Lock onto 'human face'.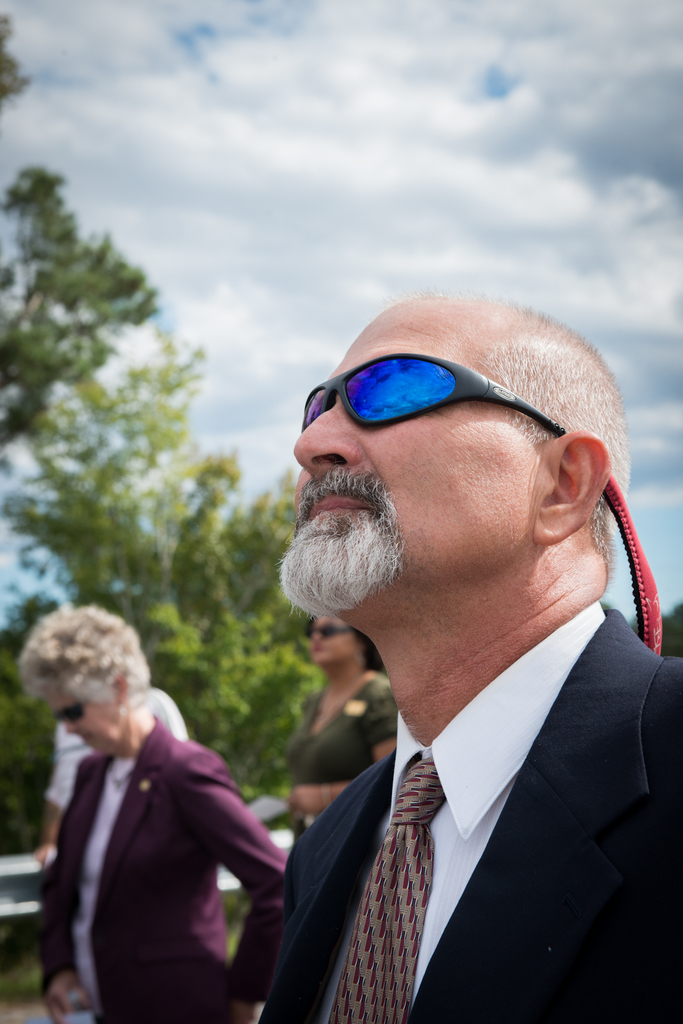
Locked: rect(309, 616, 351, 669).
